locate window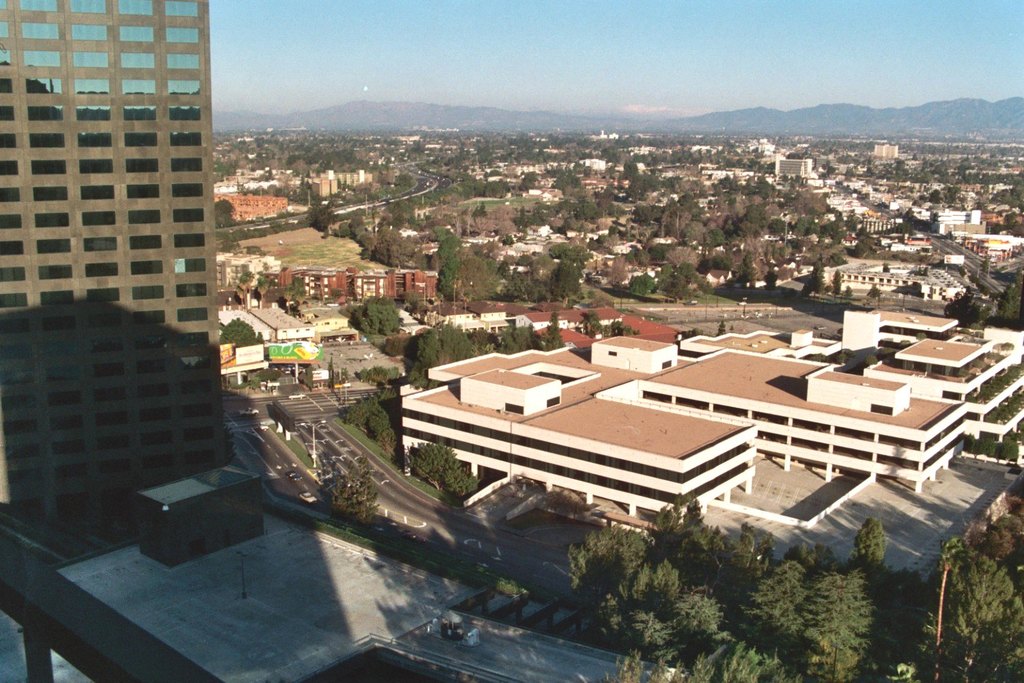
[162, 0, 197, 17]
